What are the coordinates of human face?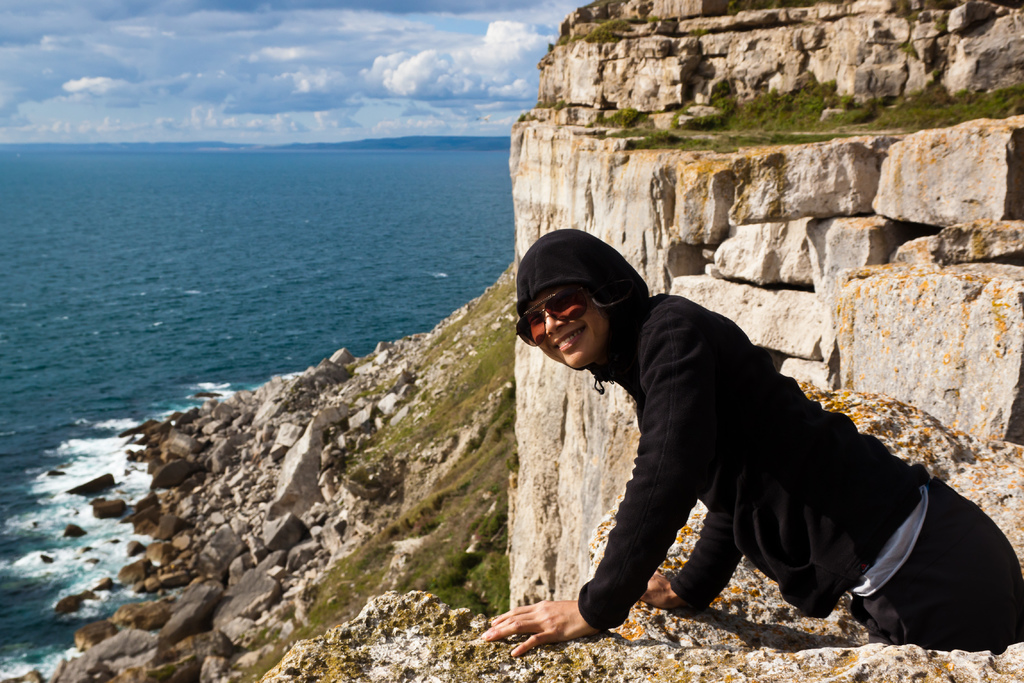
x1=520 y1=279 x2=615 y2=369.
